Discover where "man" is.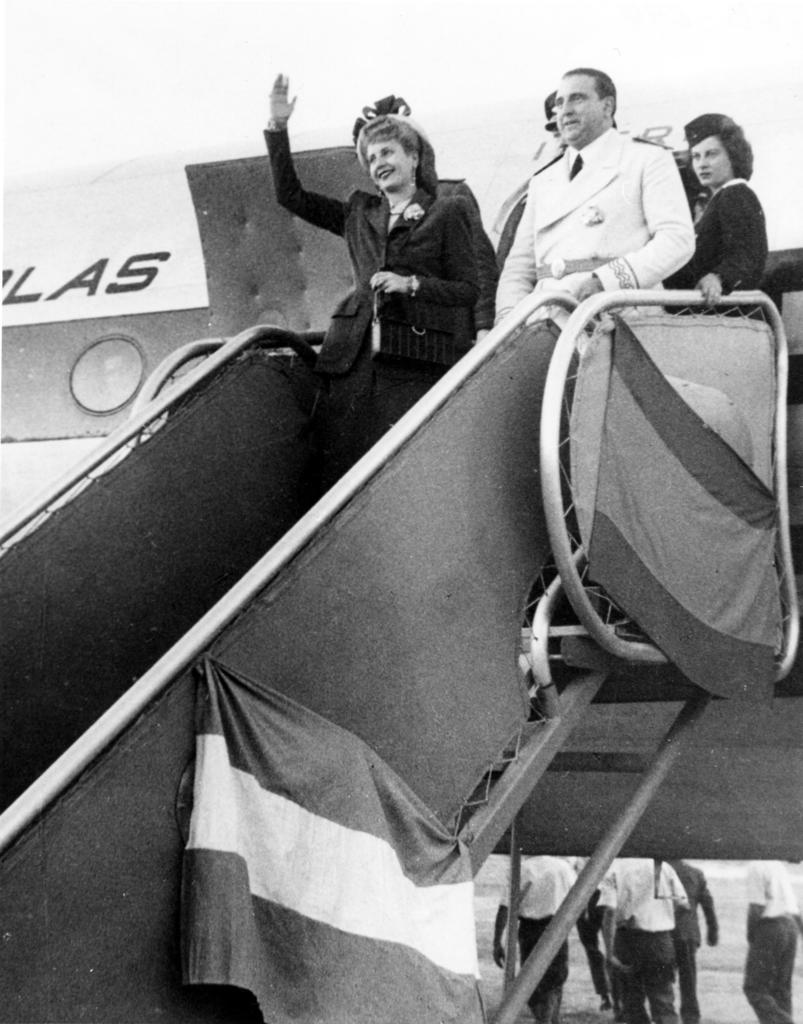
Discovered at 493, 67, 717, 304.
